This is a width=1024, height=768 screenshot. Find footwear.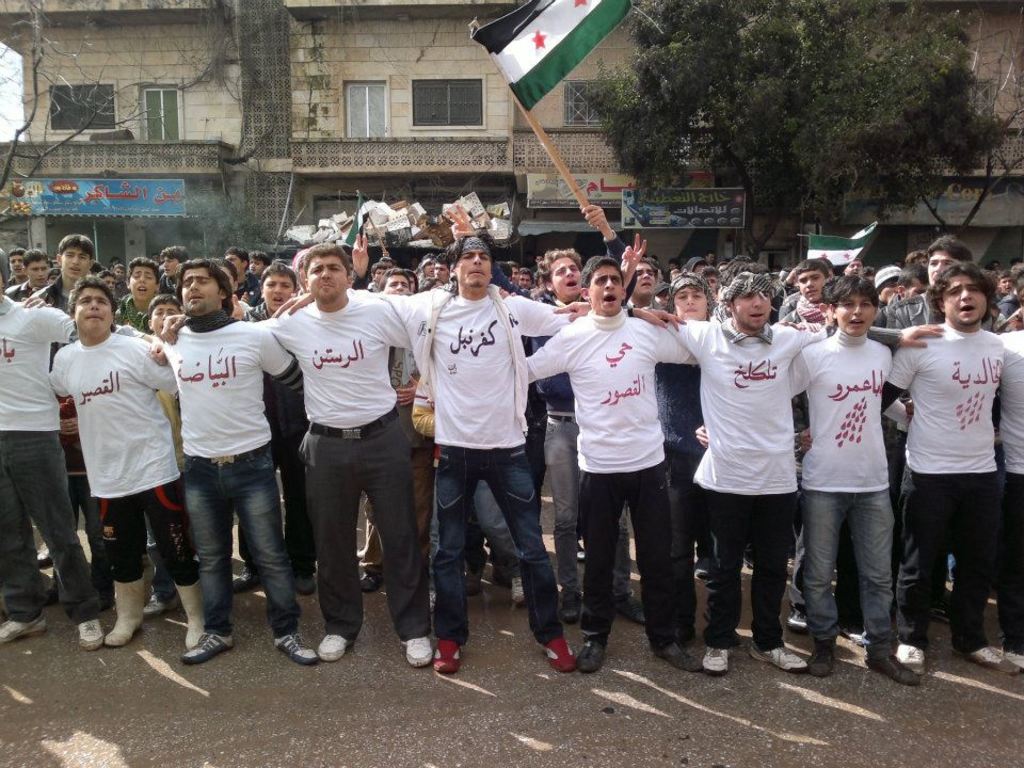
Bounding box: pyautogui.locateOnScreen(612, 591, 647, 628).
